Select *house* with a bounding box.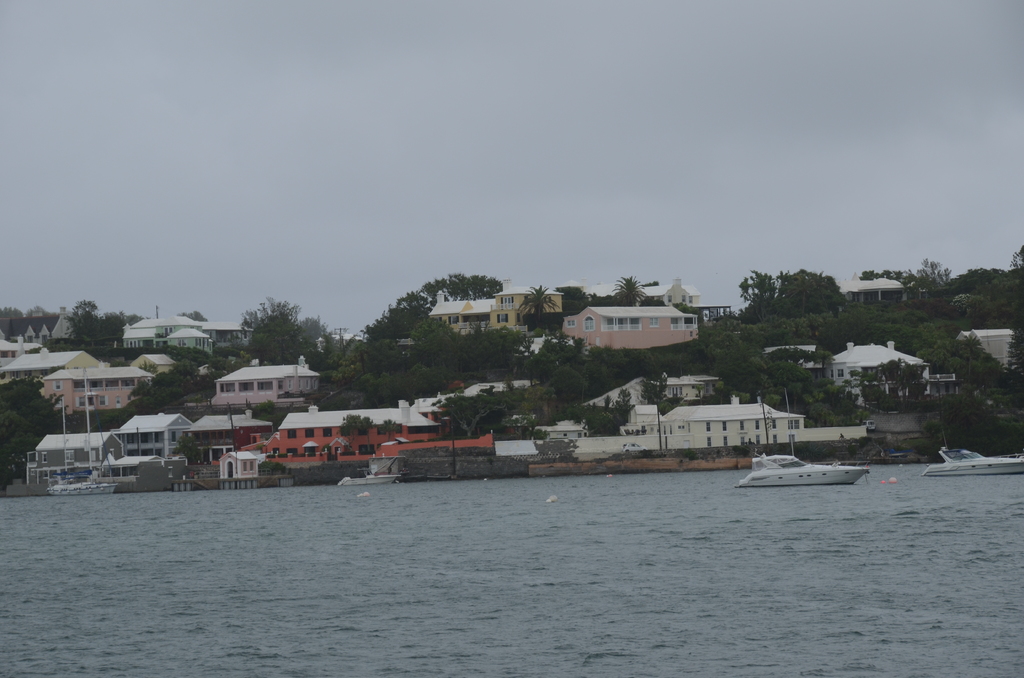
122:310:212:351.
